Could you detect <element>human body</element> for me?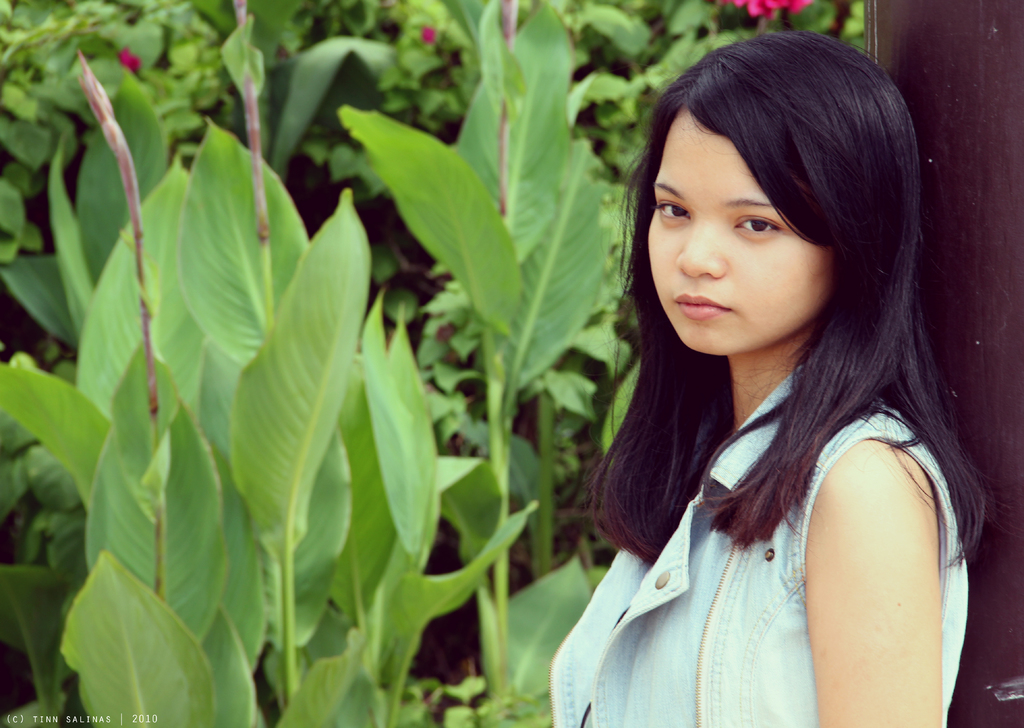
Detection result: locate(541, 28, 988, 727).
